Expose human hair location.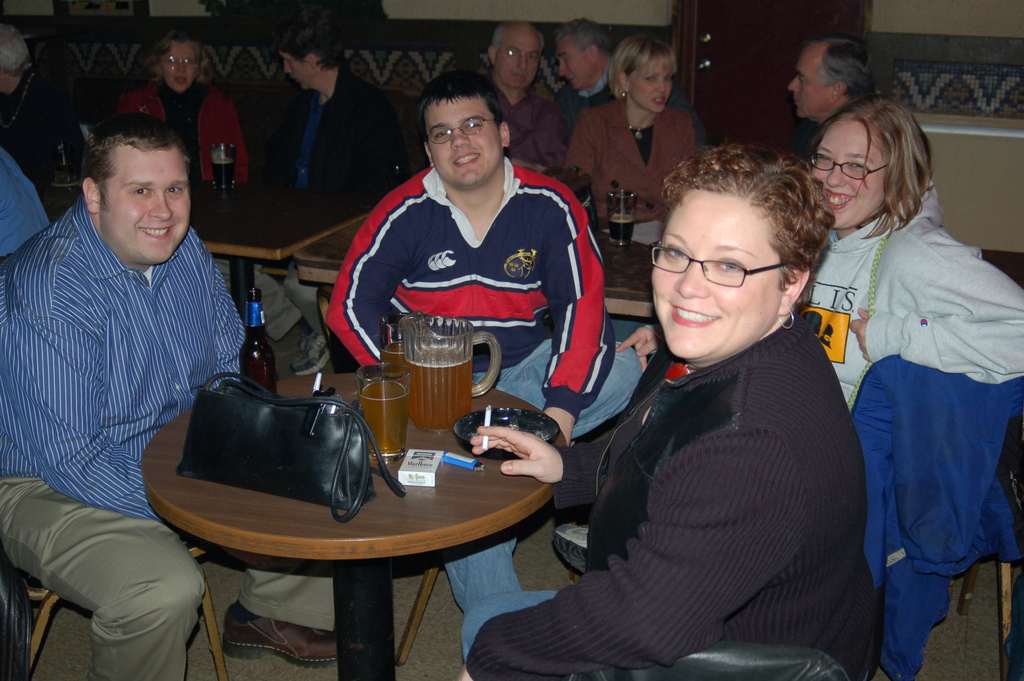
Exposed at 157 29 203 57.
